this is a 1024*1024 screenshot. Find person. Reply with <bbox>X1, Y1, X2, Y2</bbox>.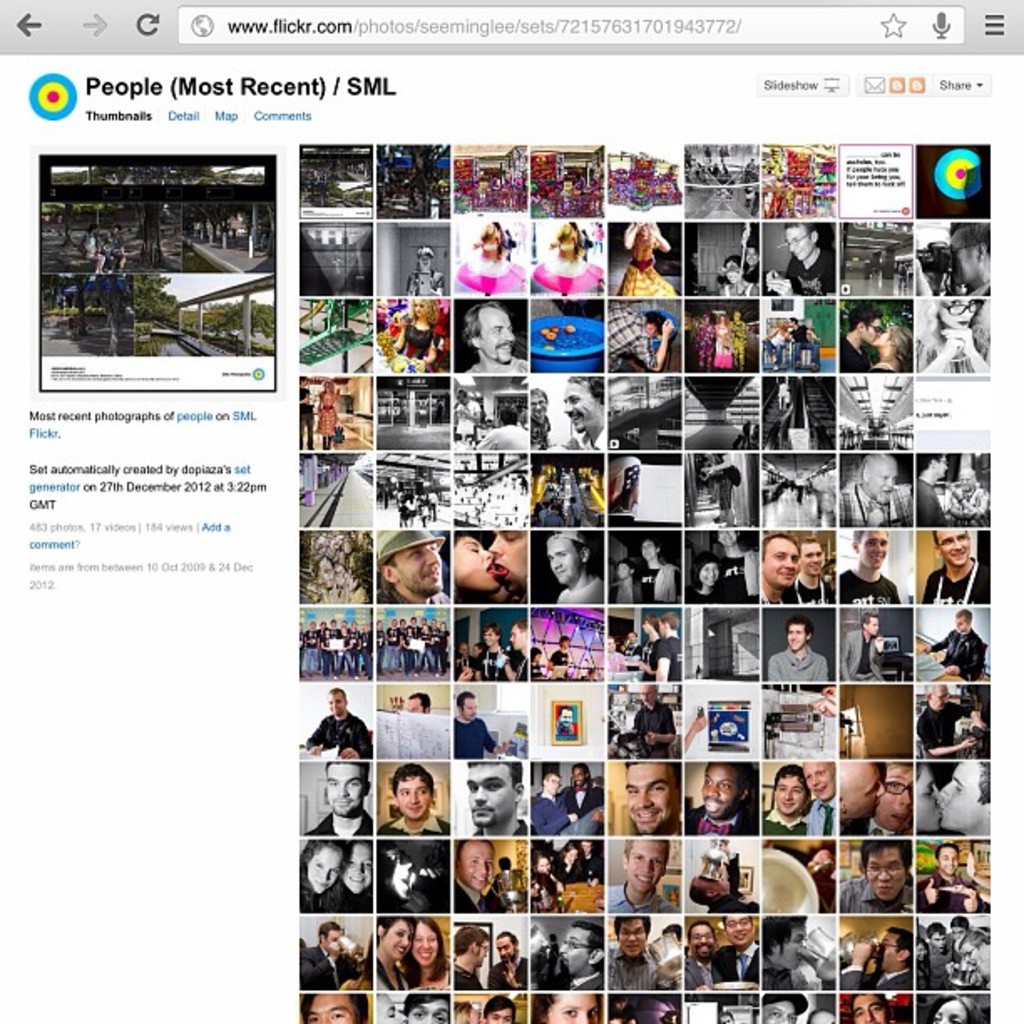
<bbox>845, 763, 912, 838</bbox>.
